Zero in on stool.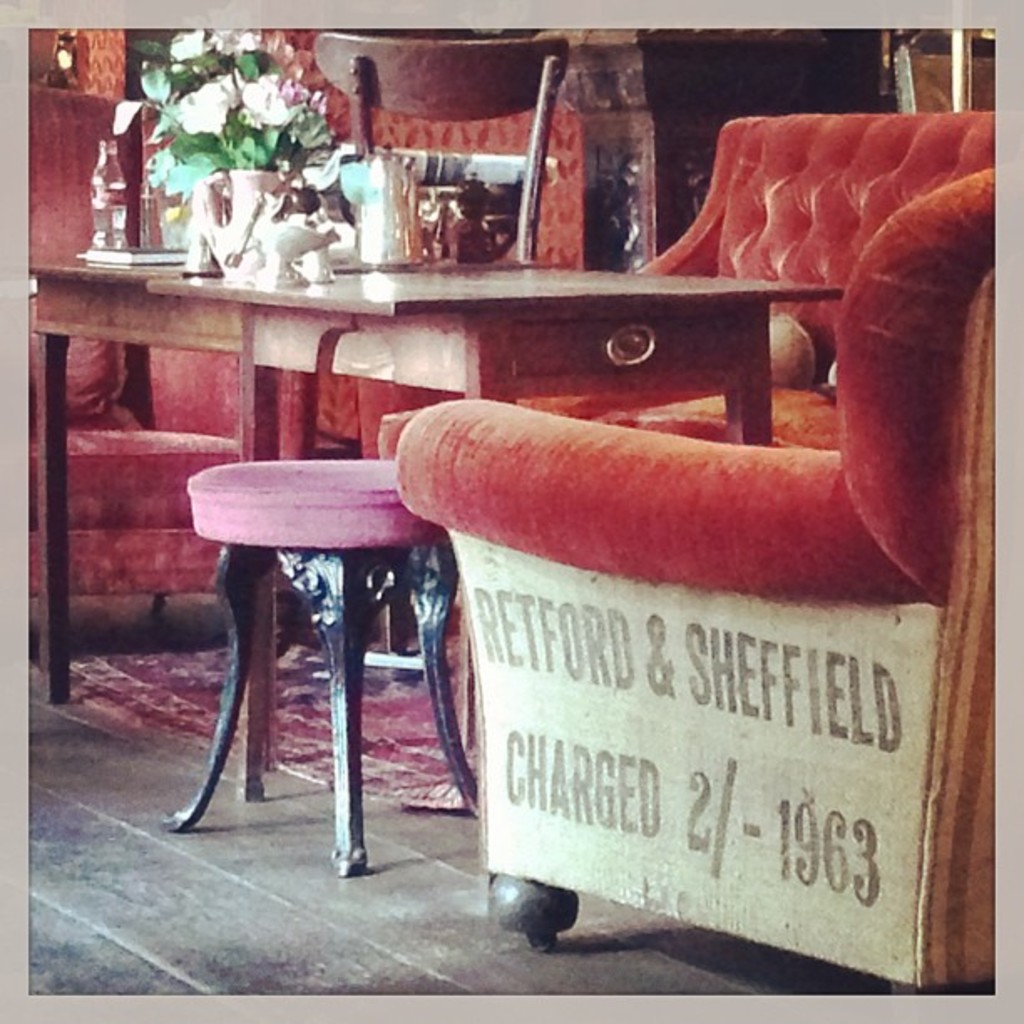
Zeroed in: {"x1": 169, "y1": 460, "x2": 475, "y2": 875}.
